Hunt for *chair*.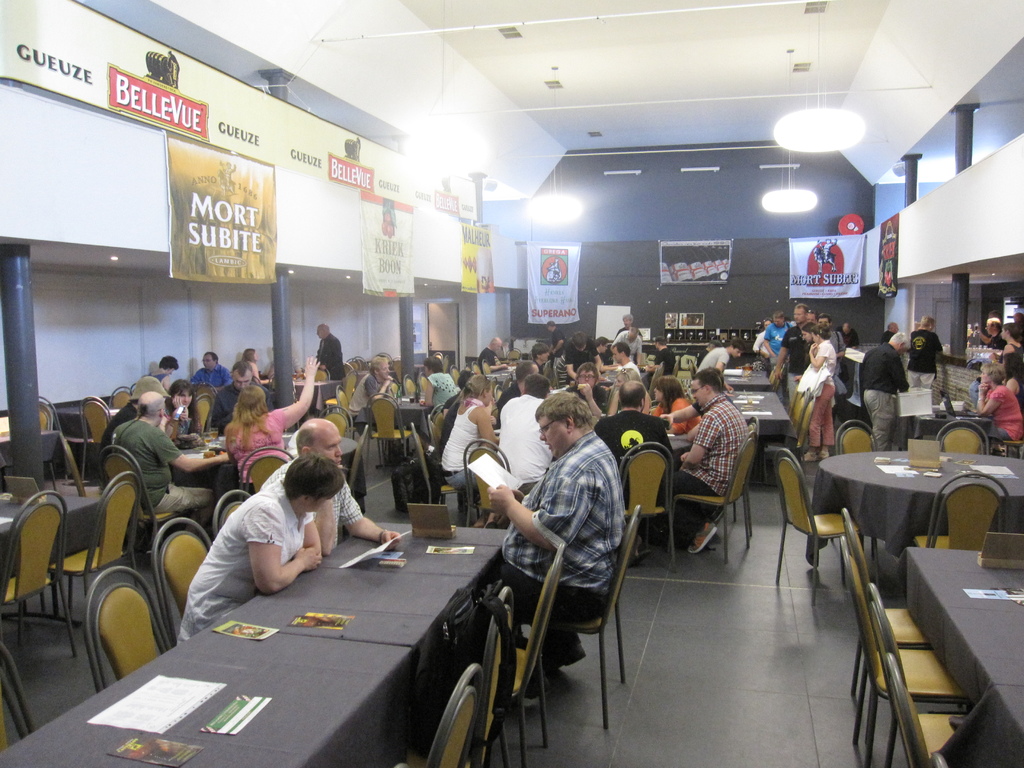
Hunted down at [844,553,975,764].
